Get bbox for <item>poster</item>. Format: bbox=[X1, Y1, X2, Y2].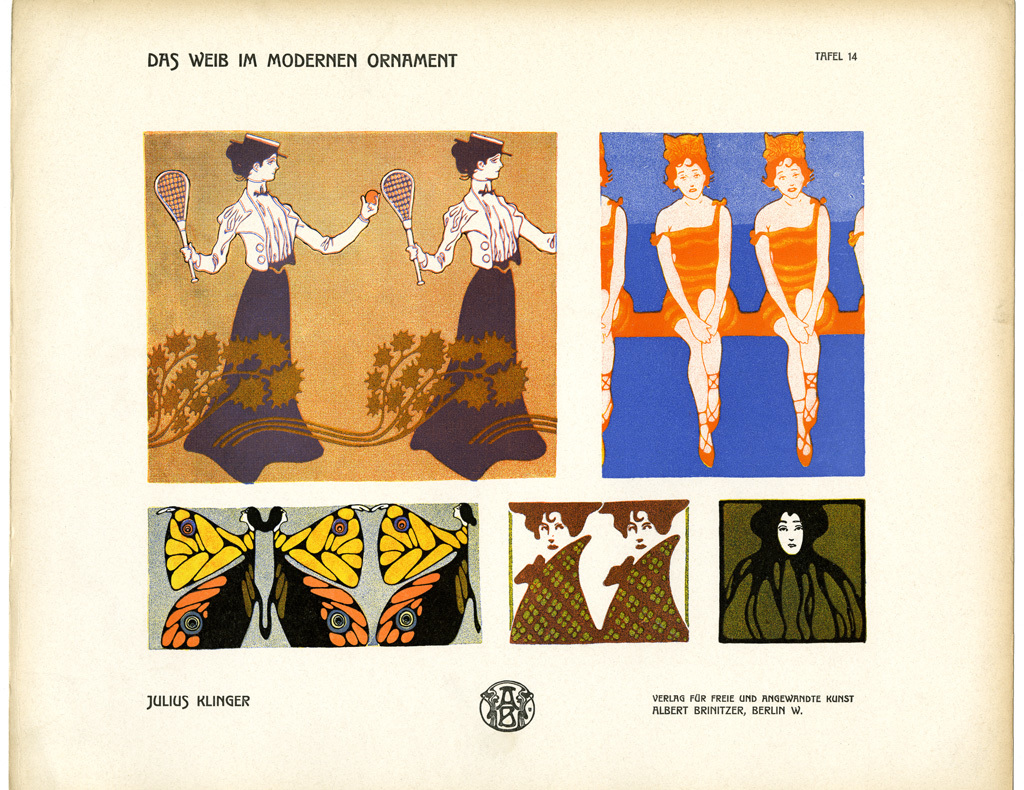
bbox=[0, 0, 1023, 789].
